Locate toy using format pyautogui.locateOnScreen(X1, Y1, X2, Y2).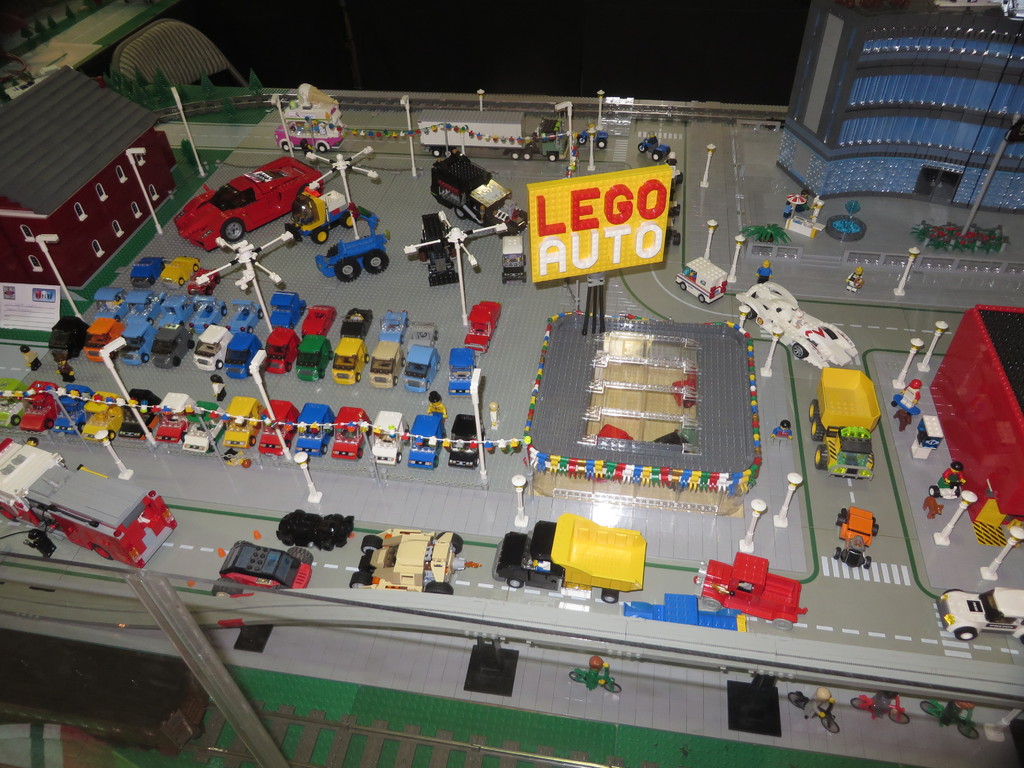
pyautogui.locateOnScreen(886, 379, 922, 435).
